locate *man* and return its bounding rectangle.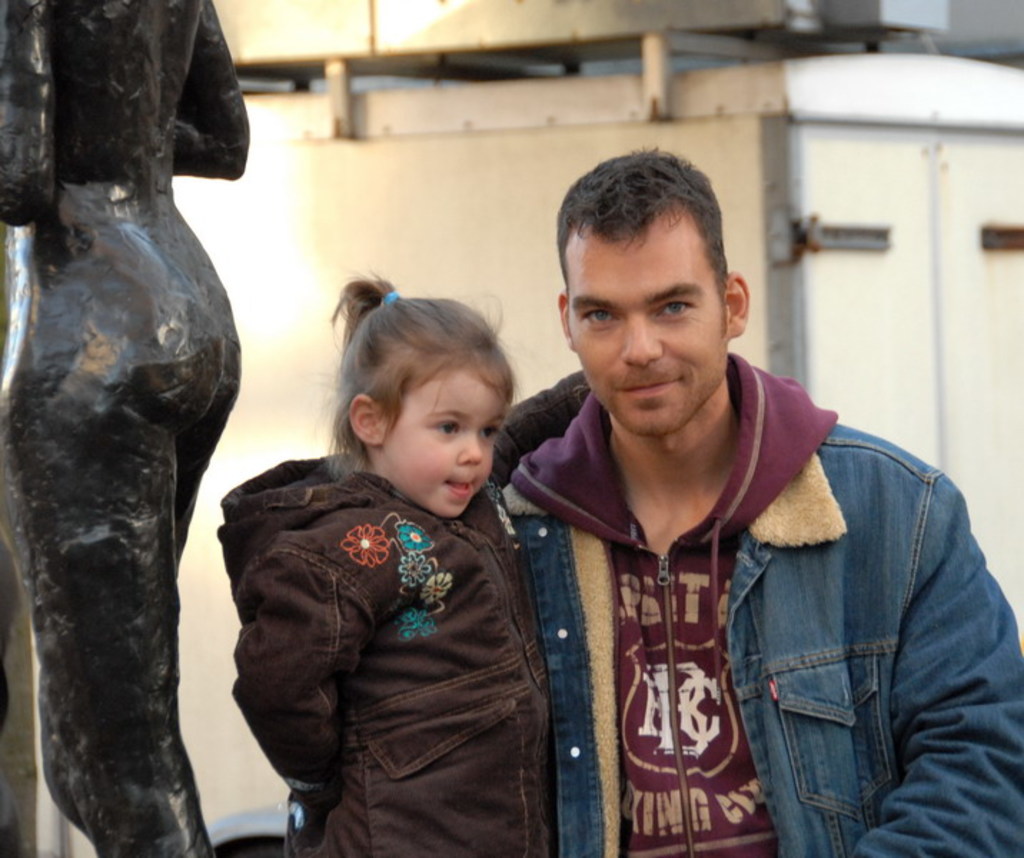
(x1=432, y1=182, x2=1000, y2=841).
